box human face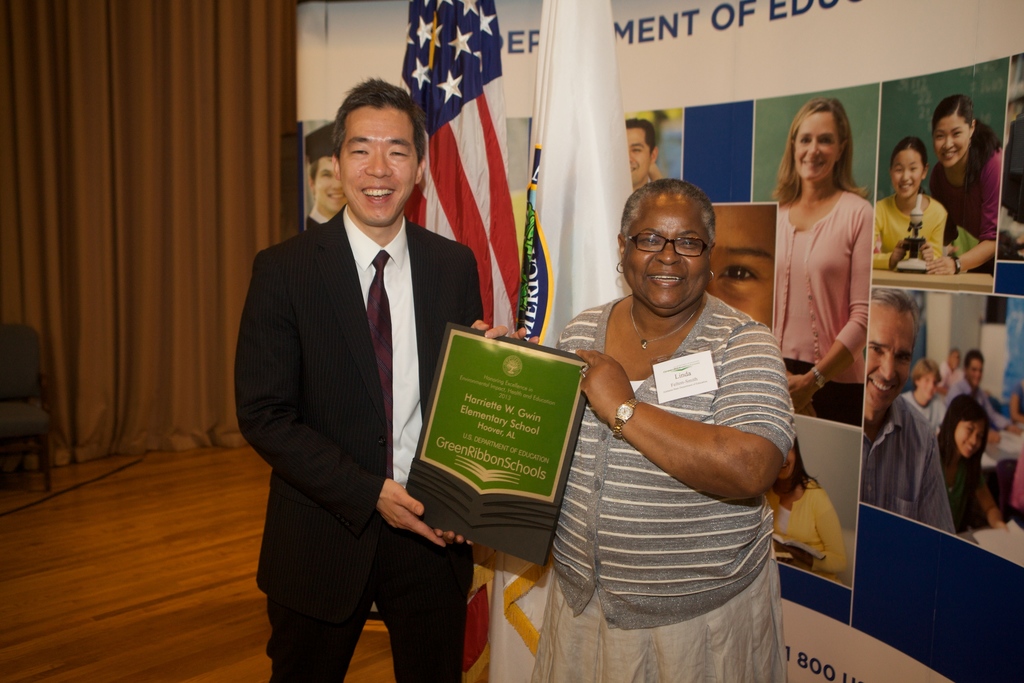
l=952, t=423, r=984, b=456
